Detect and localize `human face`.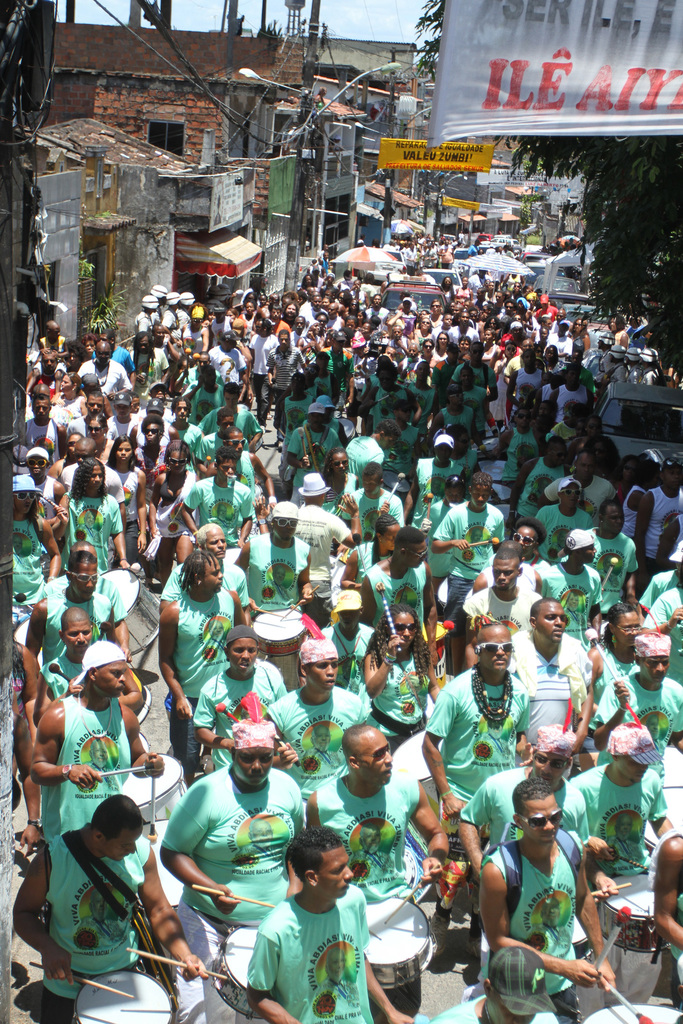
Localized at (x1=496, y1=292, x2=506, y2=305).
